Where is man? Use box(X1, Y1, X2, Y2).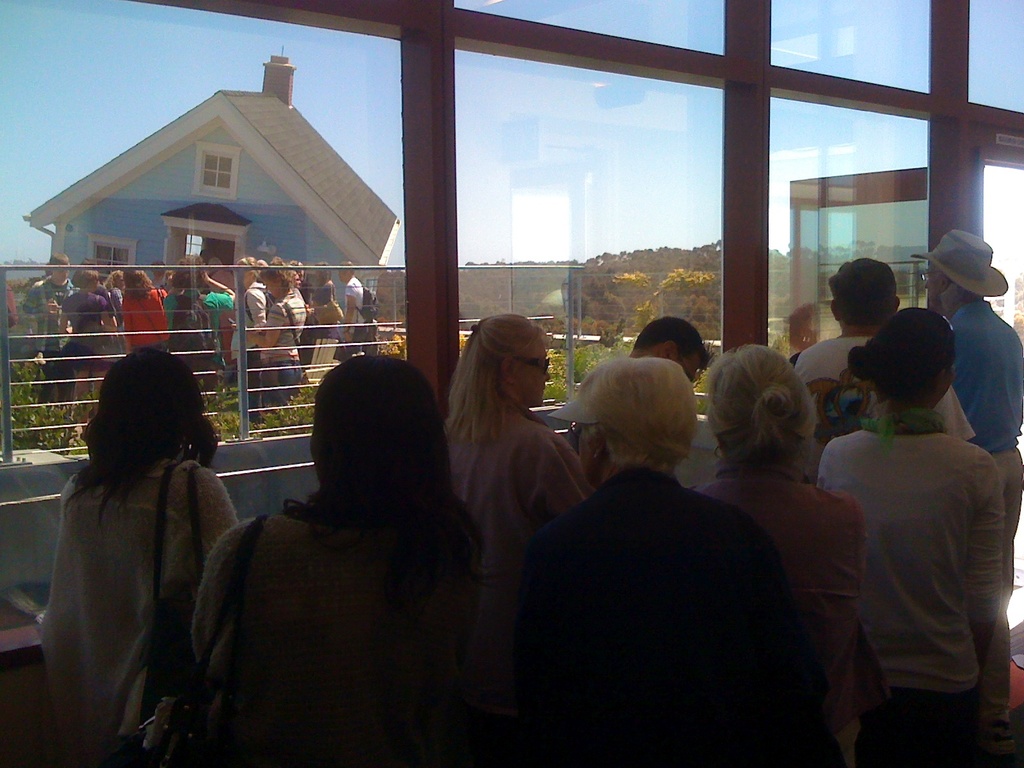
box(342, 262, 374, 353).
